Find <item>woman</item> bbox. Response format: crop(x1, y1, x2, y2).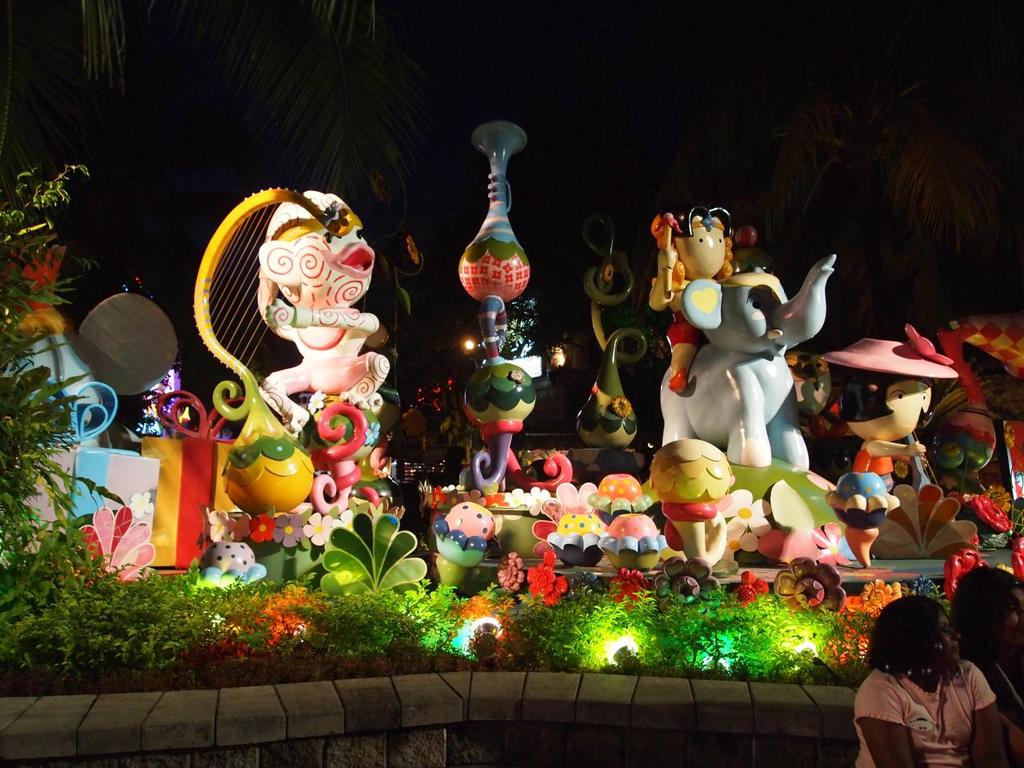
crop(840, 601, 1007, 762).
